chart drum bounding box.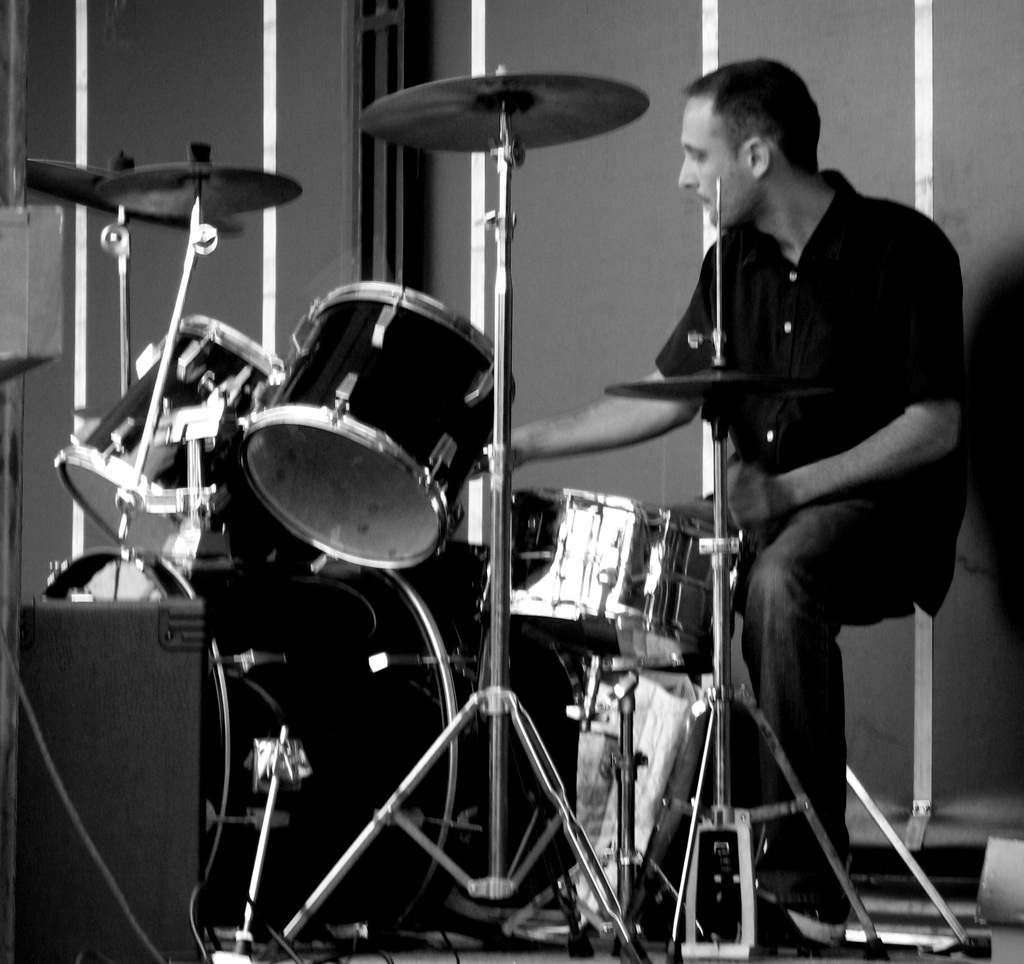
Charted: box(56, 314, 285, 568).
